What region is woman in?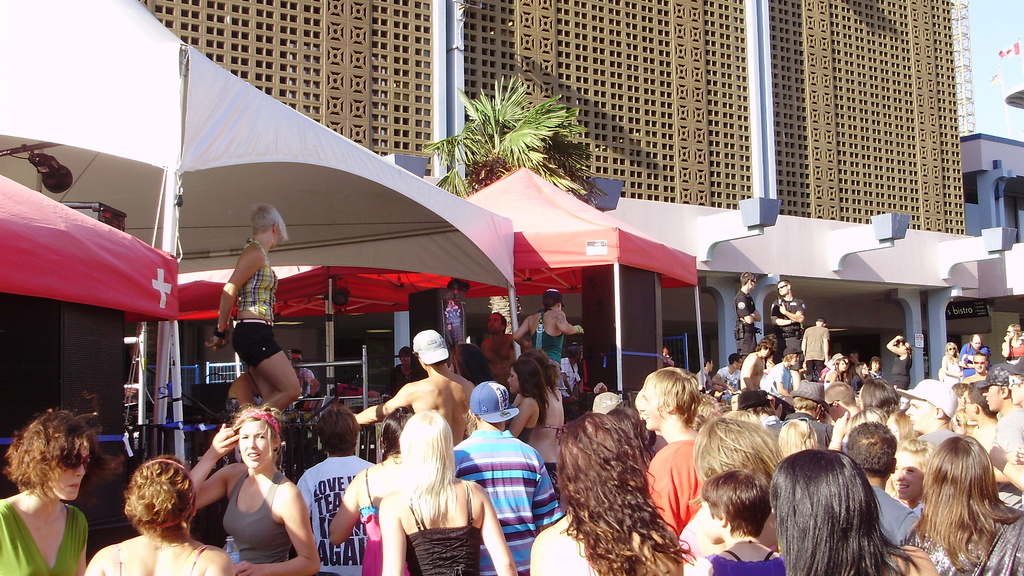
rect(191, 396, 302, 565).
